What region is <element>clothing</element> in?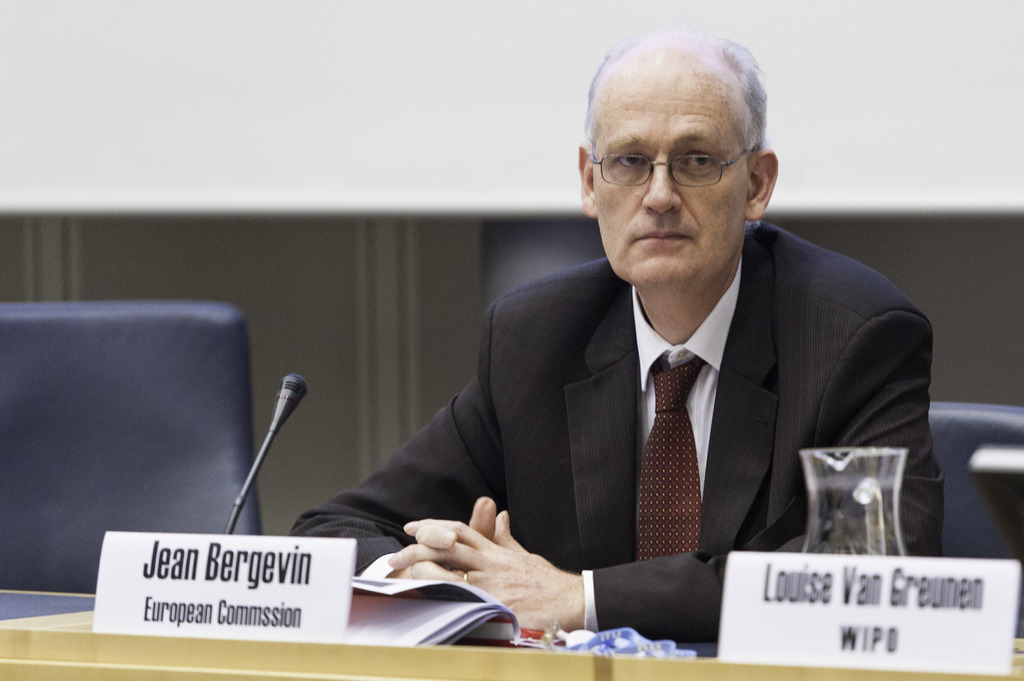
(left=422, top=218, right=917, bottom=595).
